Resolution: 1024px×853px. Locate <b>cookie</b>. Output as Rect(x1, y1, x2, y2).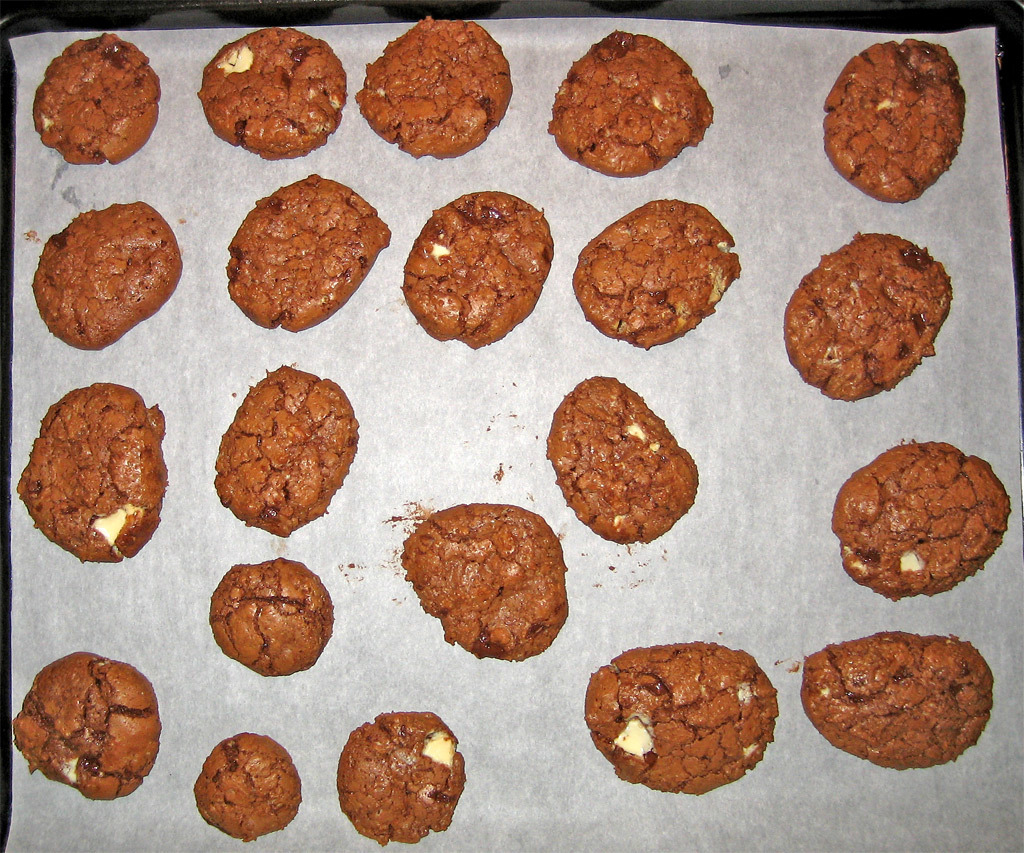
Rect(197, 23, 346, 162).
